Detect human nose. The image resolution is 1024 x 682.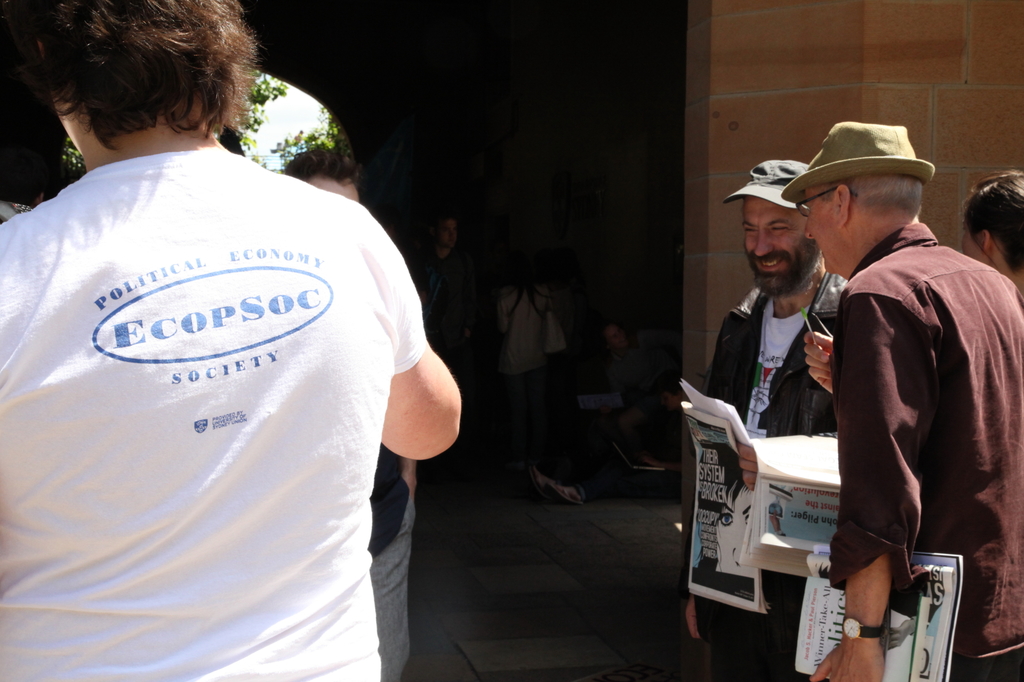
box(751, 225, 776, 257).
